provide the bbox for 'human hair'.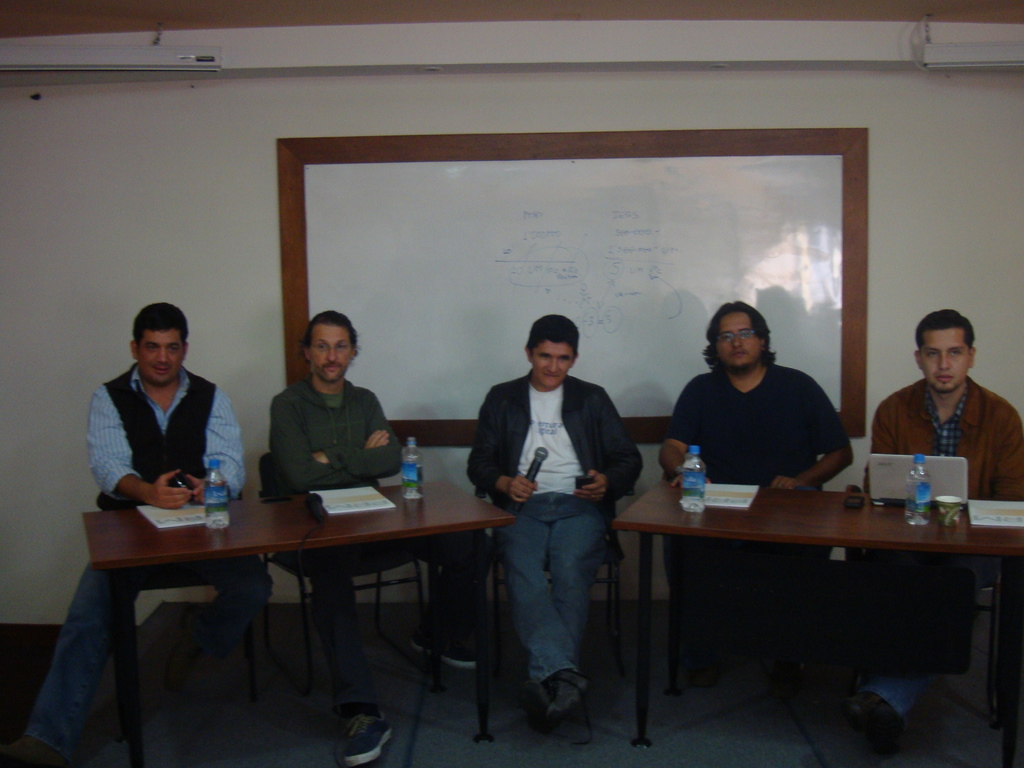
crop(133, 303, 188, 352).
